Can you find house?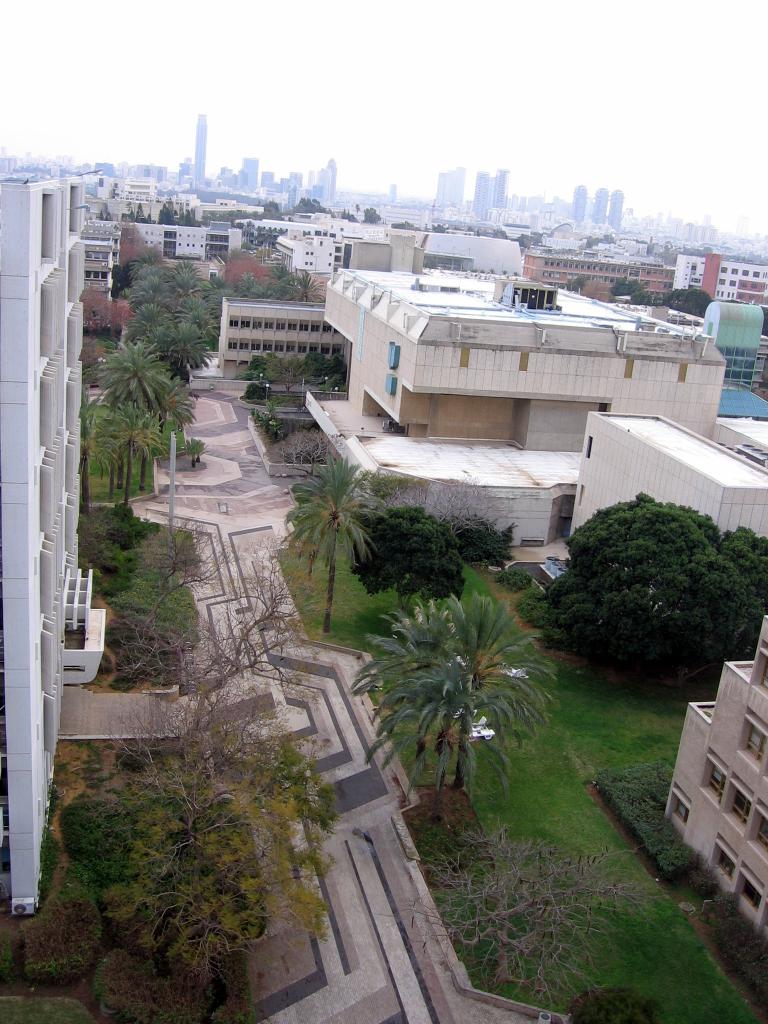
Yes, bounding box: detection(303, 273, 730, 547).
